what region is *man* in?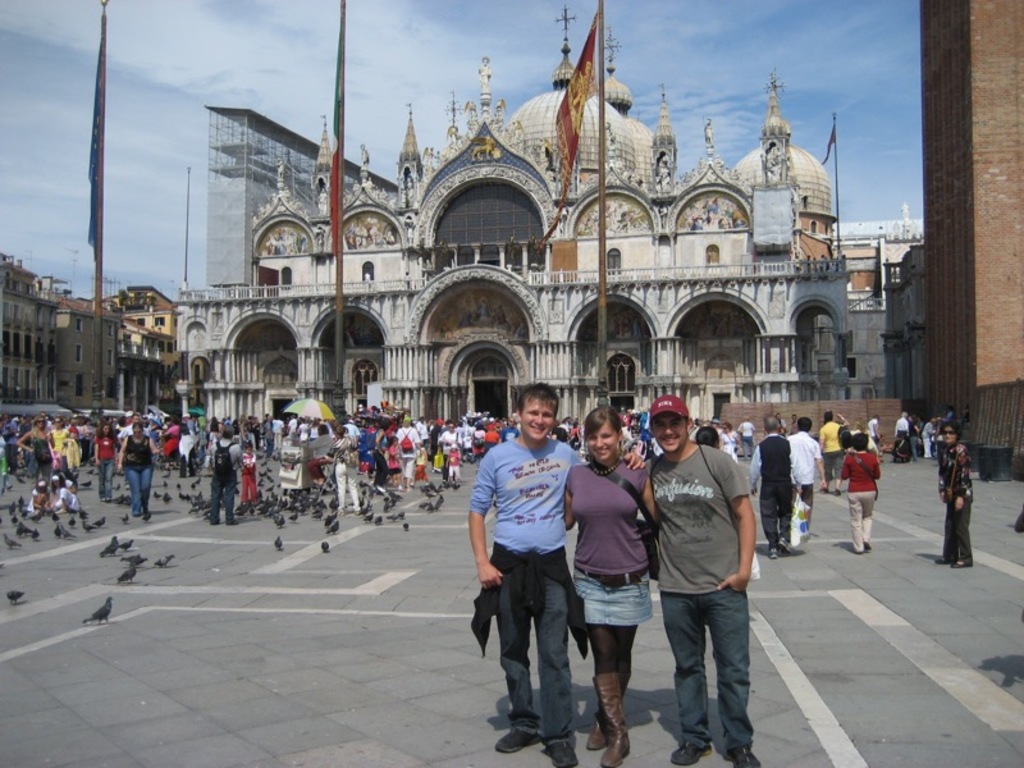
select_region(788, 419, 828, 547).
